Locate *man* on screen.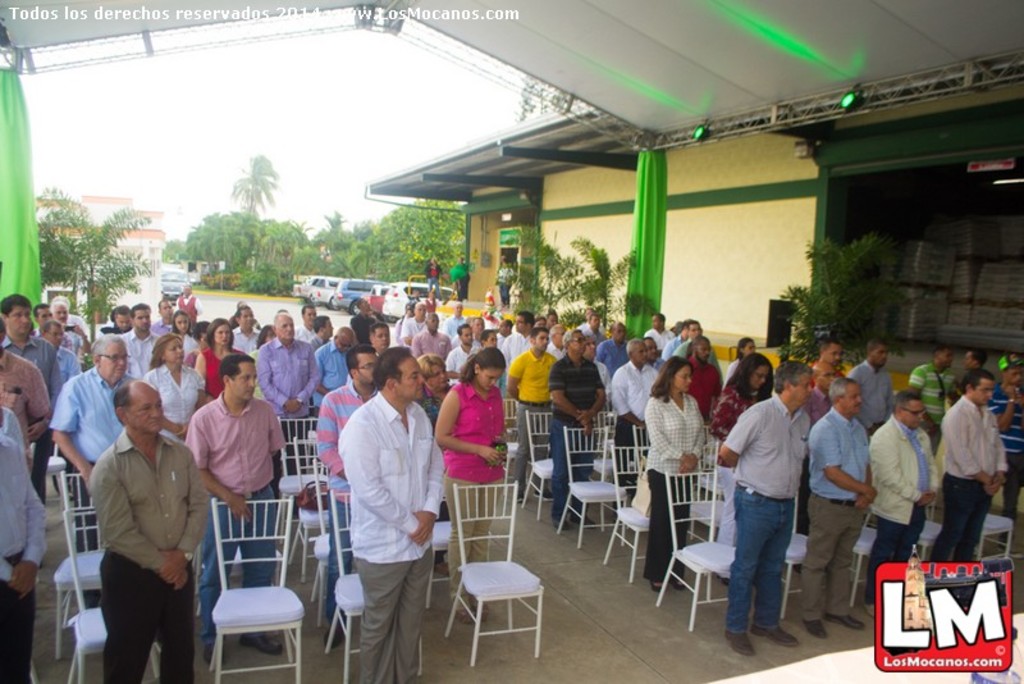
On screen at bbox=(46, 332, 151, 544).
